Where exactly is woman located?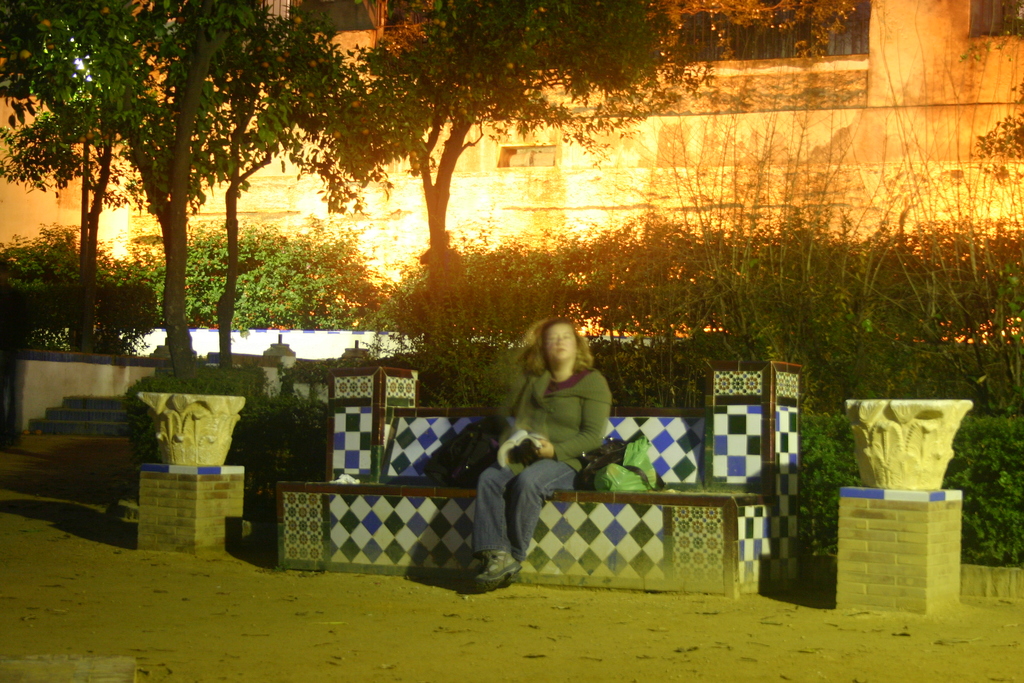
Its bounding box is crop(469, 320, 612, 597).
